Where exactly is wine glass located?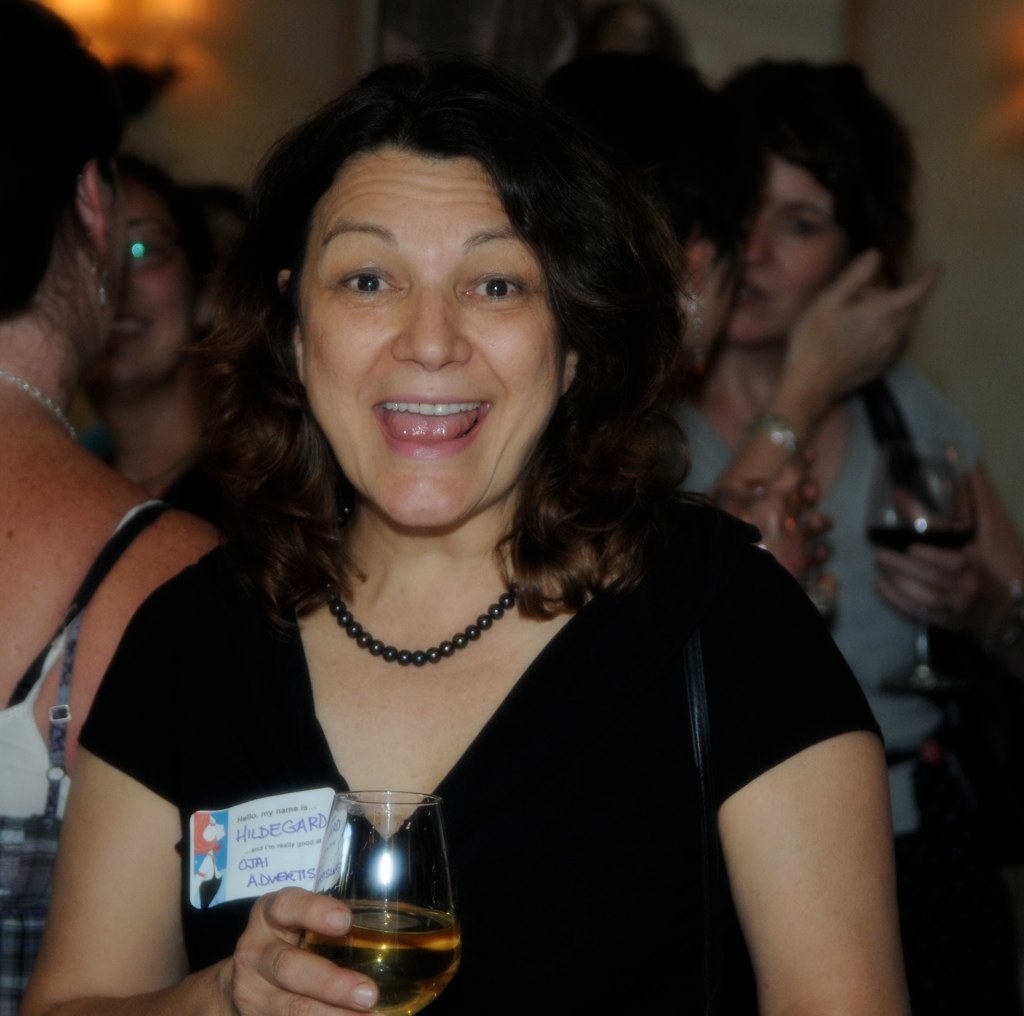
Its bounding box is (864, 439, 982, 693).
